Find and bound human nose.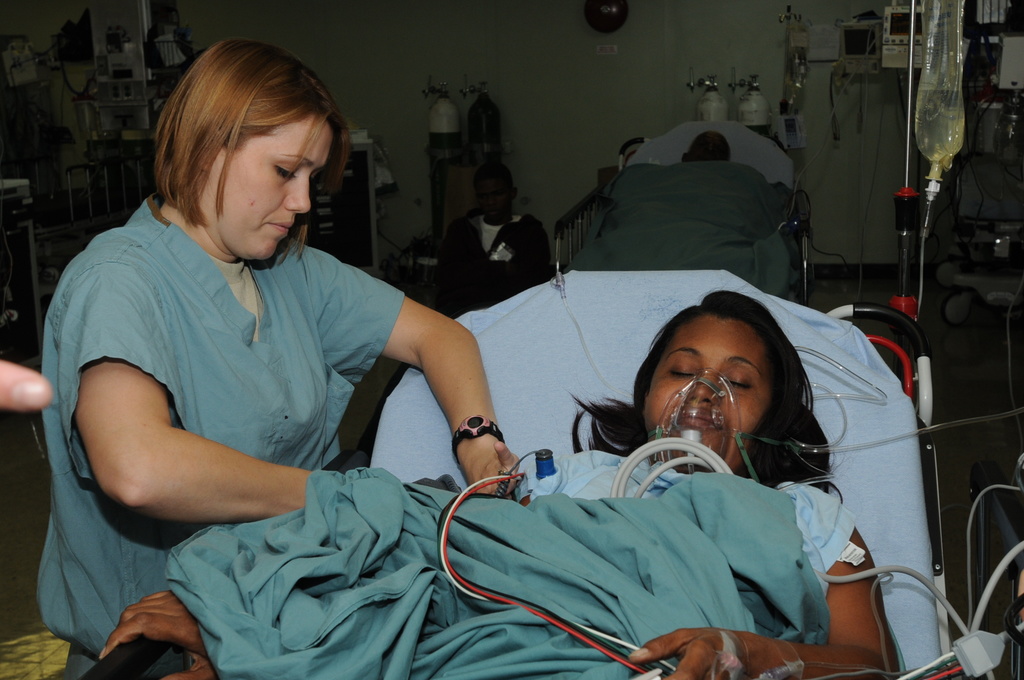
Bound: bbox=[283, 163, 308, 218].
